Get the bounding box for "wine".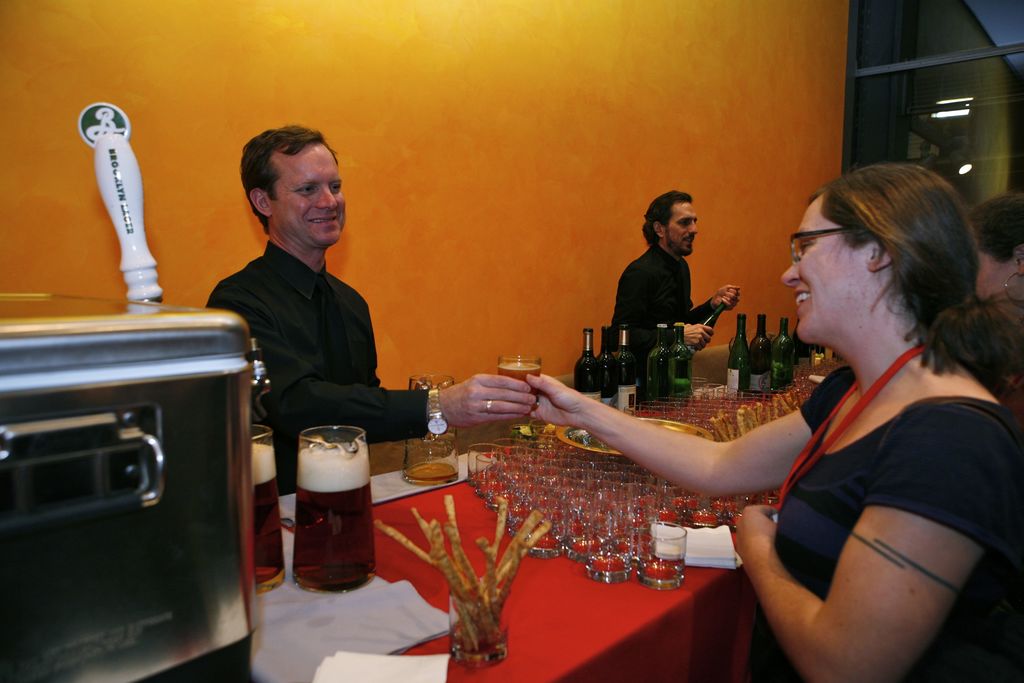
bbox=[767, 303, 794, 383].
